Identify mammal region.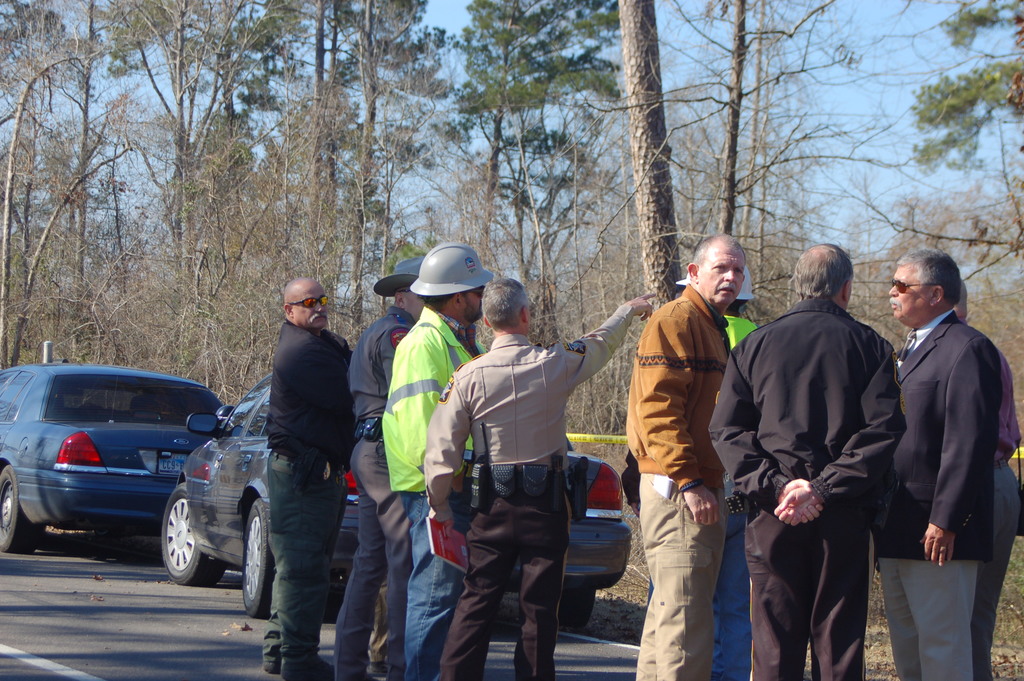
Region: locate(879, 197, 1007, 680).
